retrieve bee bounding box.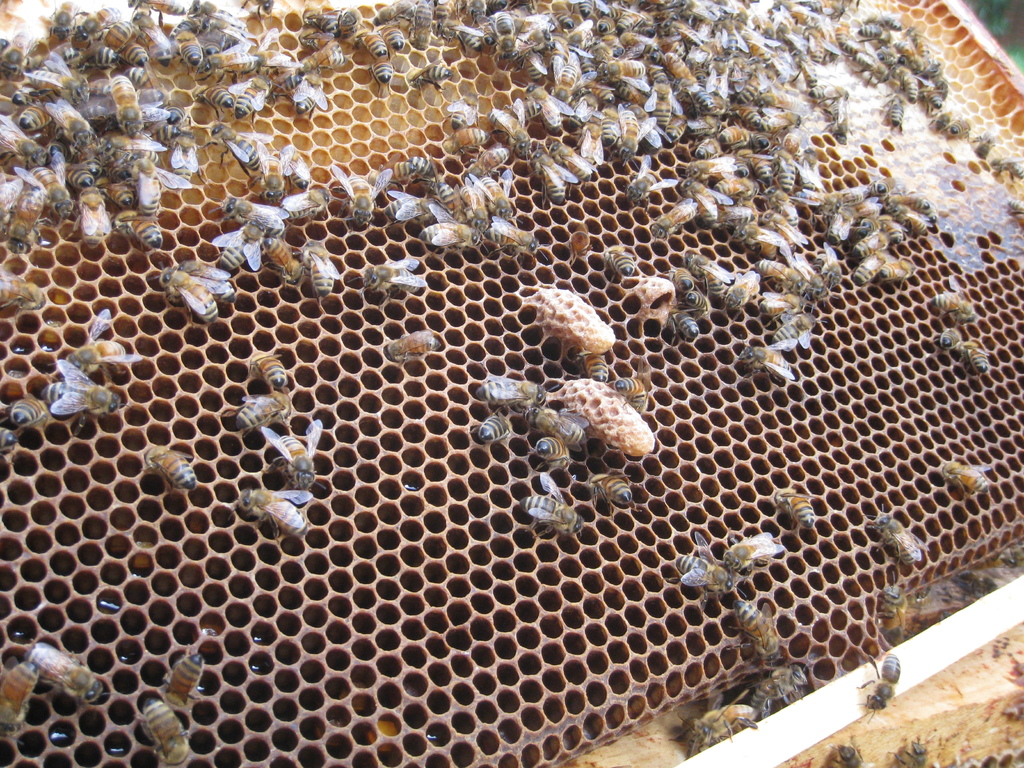
Bounding box: (left=158, top=262, right=221, bottom=322).
